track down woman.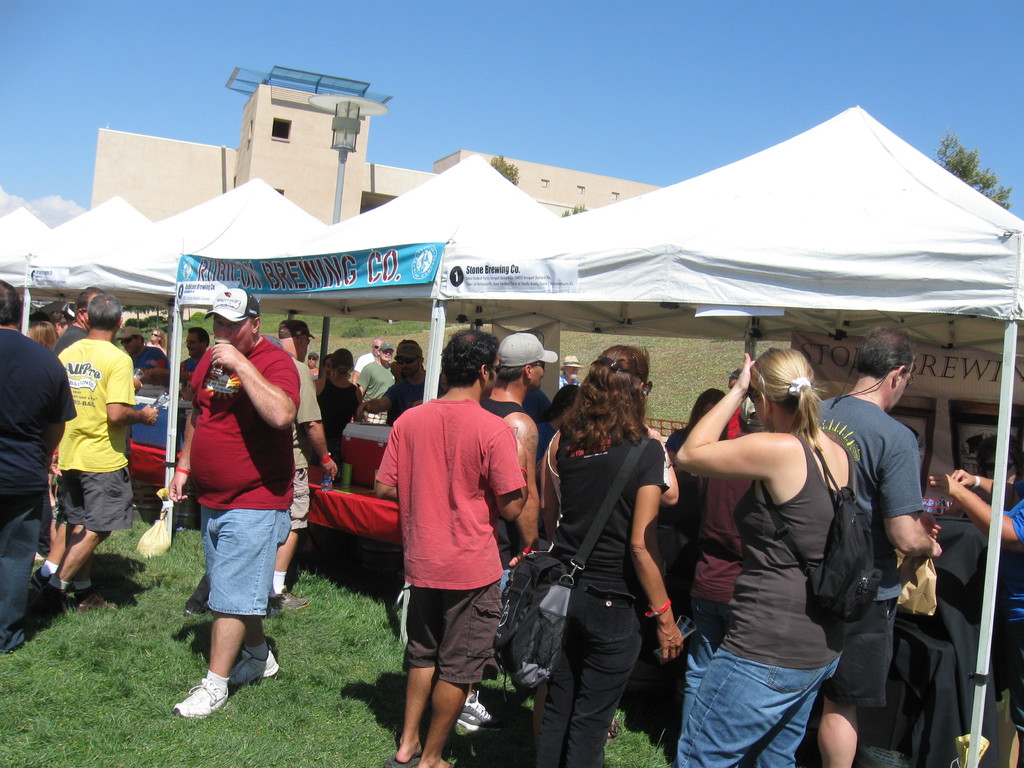
Tracked to BBox(305, 348, 370, 468).
